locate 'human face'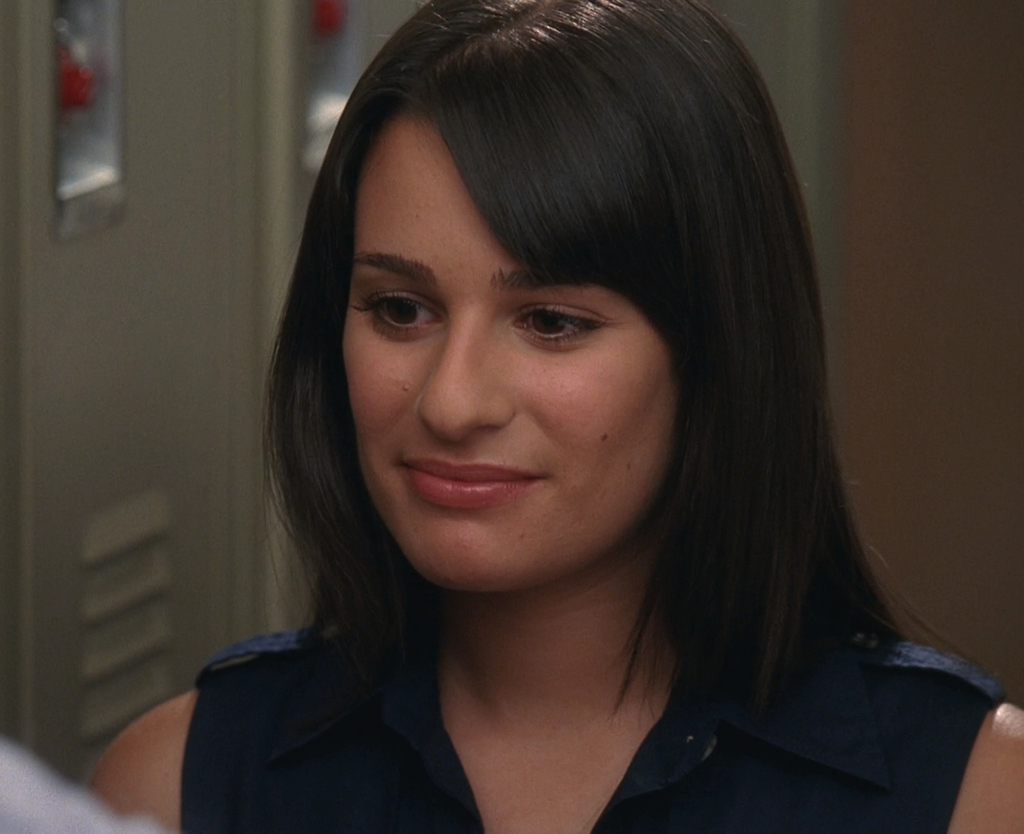
[x1=342, y1=107, x2=678, y2=591]
